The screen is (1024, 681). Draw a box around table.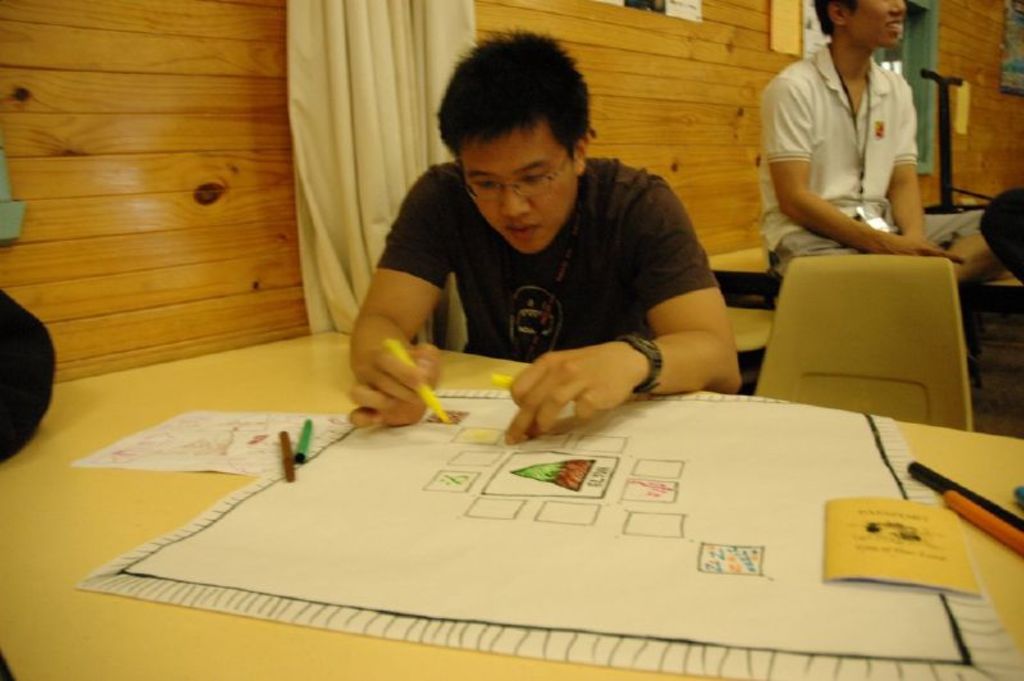
BBox(59, 346, 979, 675).
